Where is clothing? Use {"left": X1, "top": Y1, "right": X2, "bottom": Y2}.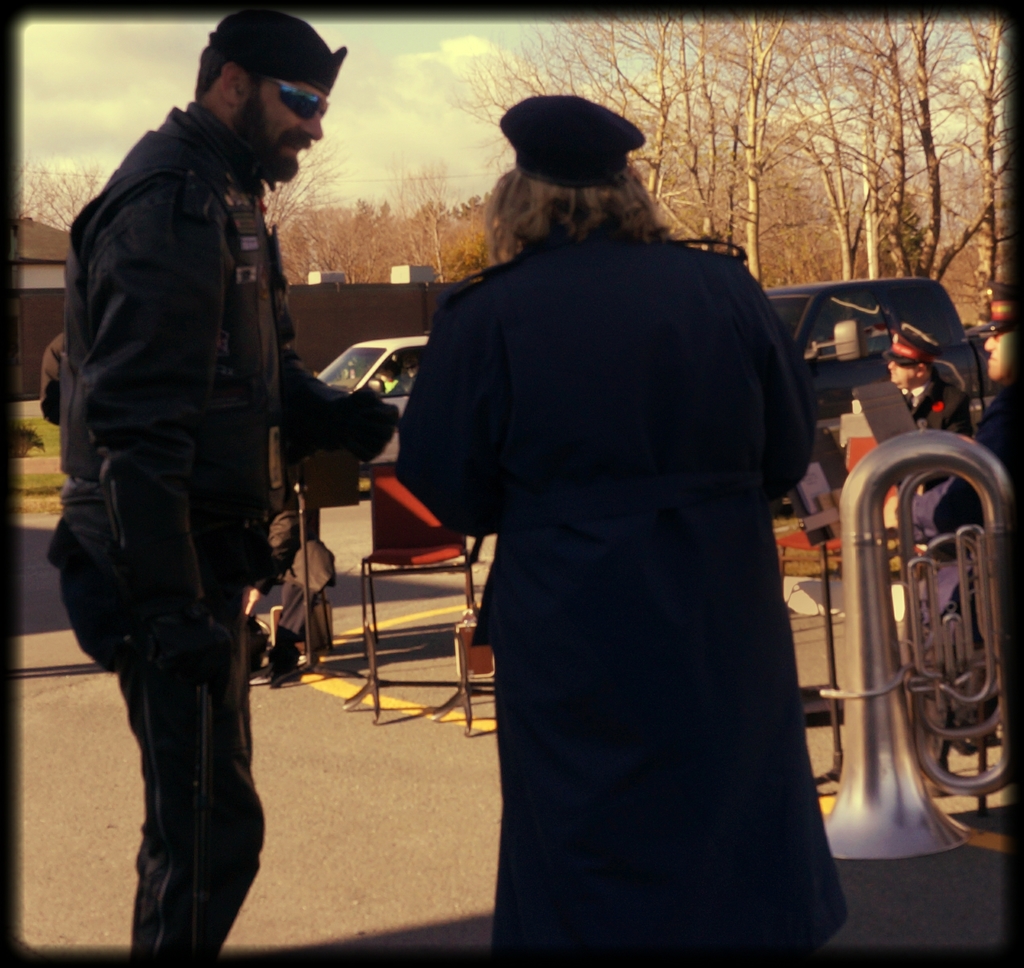
{"left": 891, "top": 383, "right": 1013, "bottom": 770}.
